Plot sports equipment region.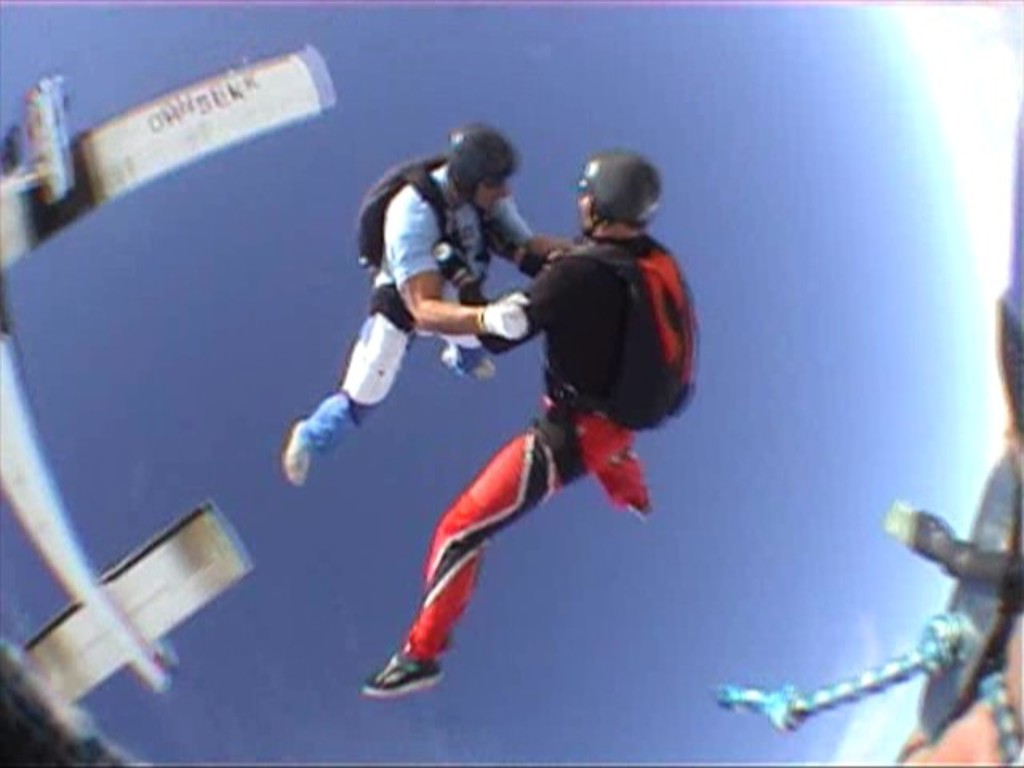
Plotted at box=[336, 309, 398, 435].
